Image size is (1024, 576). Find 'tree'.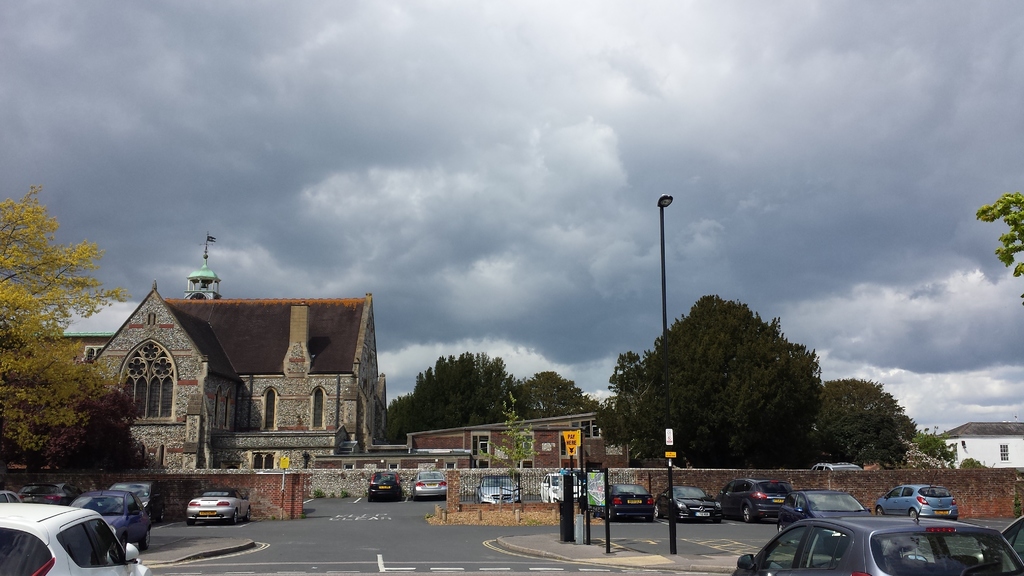
[975, 191, 1023, 303].
